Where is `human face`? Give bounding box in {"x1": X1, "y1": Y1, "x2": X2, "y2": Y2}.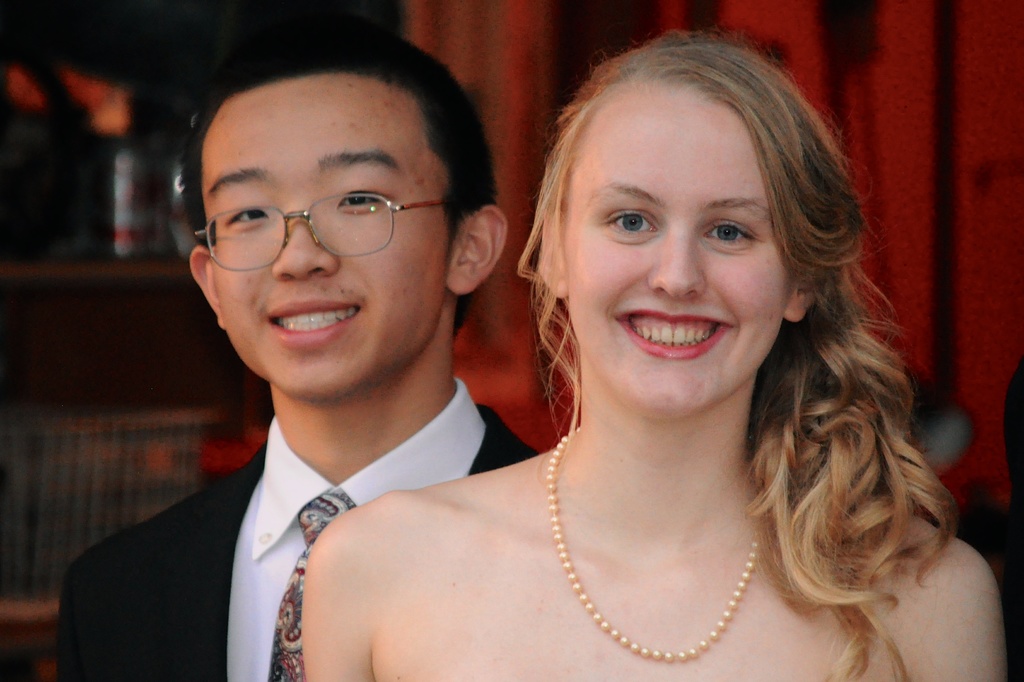
{"x1": 559, "y1": 76, "x2": 797, "y2": 426}.
